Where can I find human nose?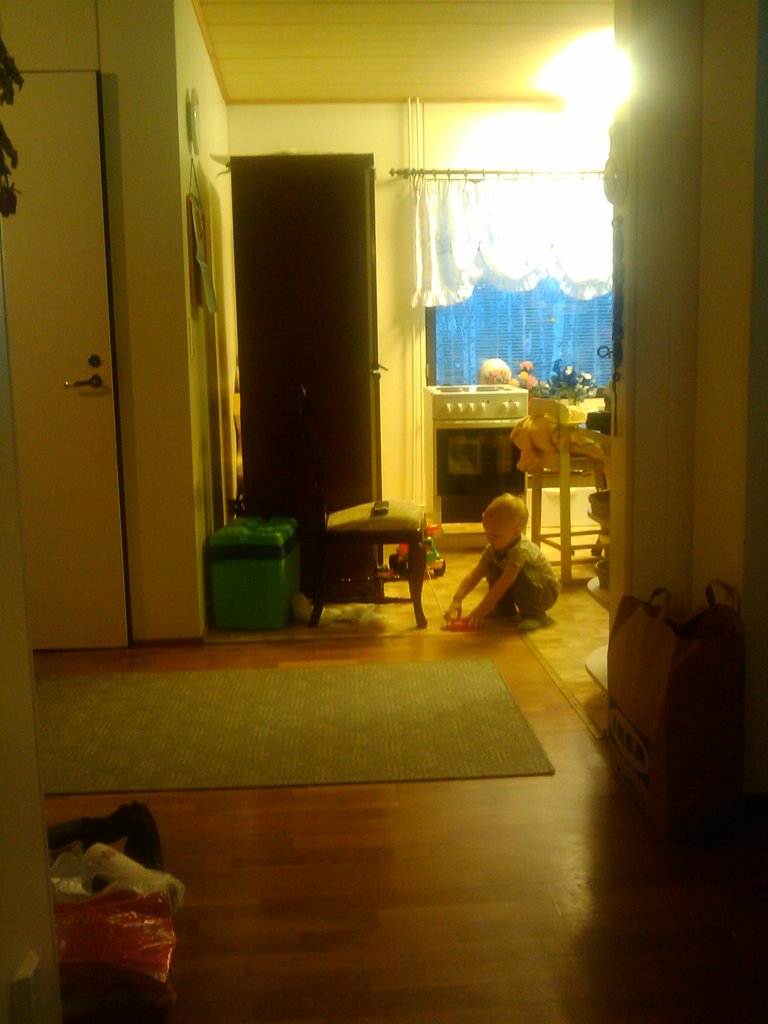
You can find it at (x1=487, y1=534, x2=494, y2=542).
